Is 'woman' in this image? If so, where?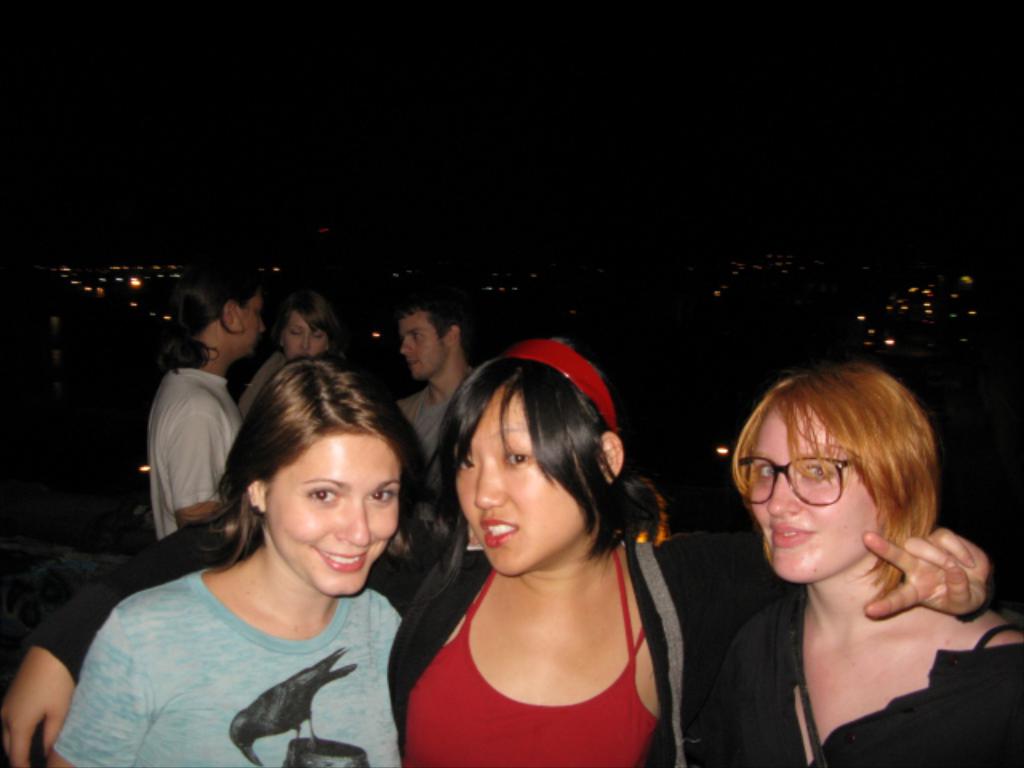
Yes, at [0,339,986,766].
